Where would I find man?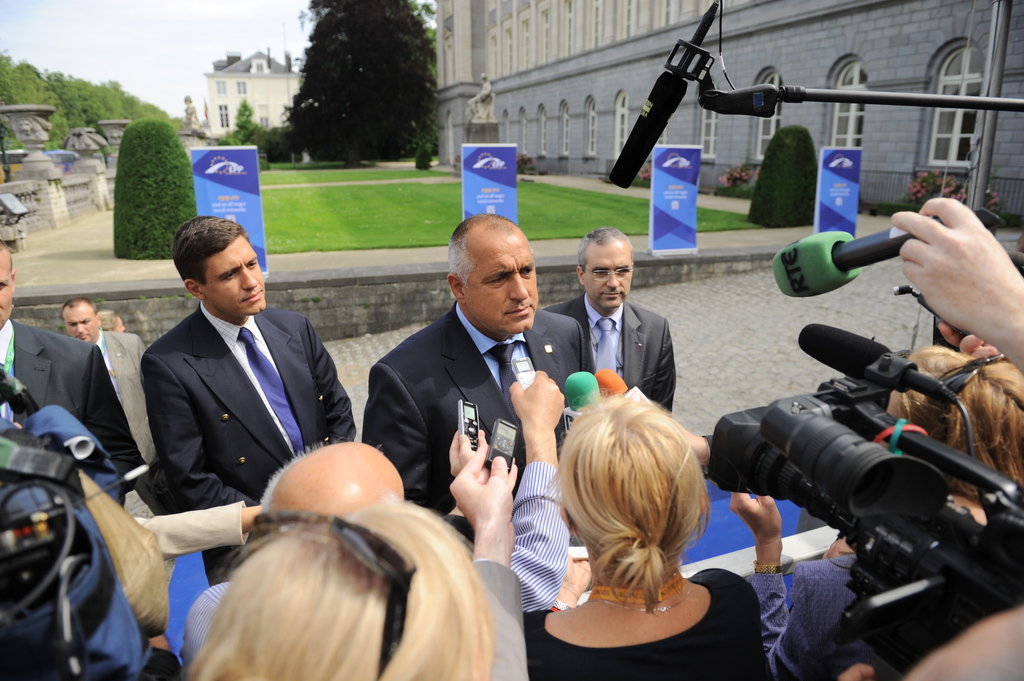
At pyautogui.locateOnScreen(545, 225, 678, 419).
